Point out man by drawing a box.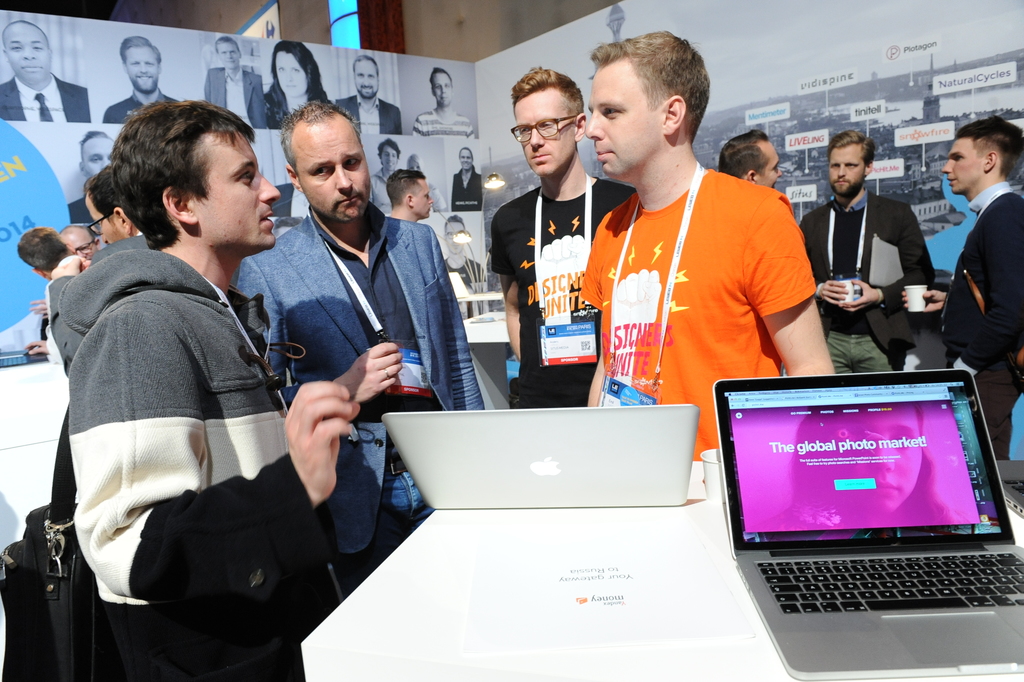
0 23 94 125.
